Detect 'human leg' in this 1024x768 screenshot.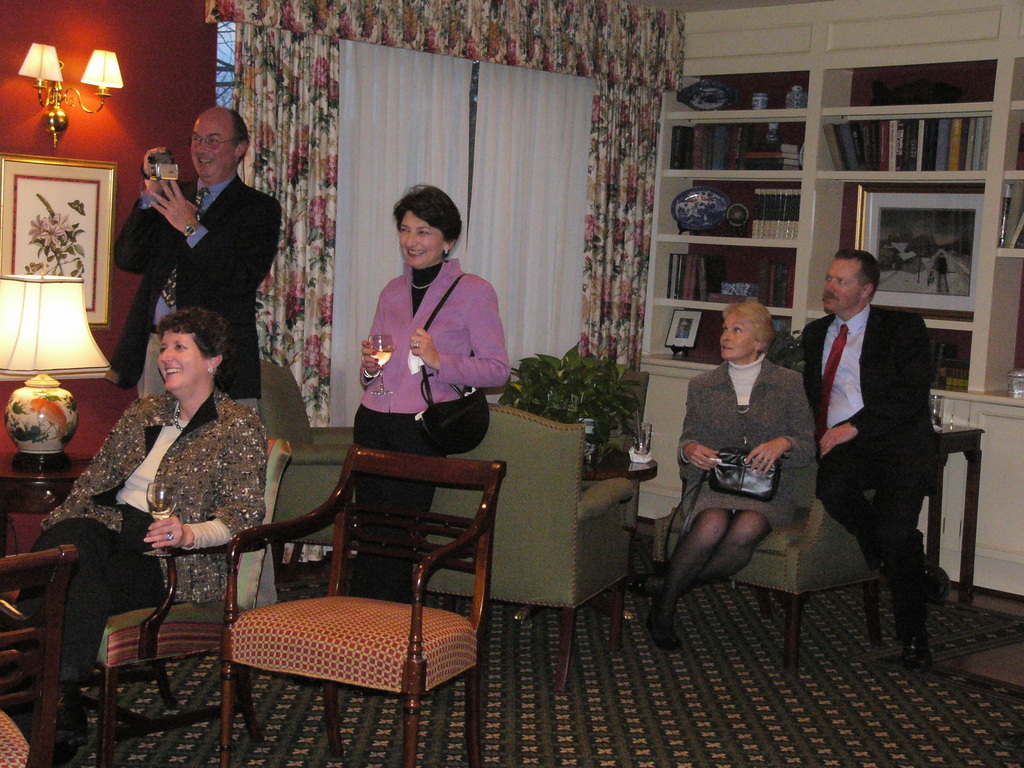
Detection: bbox=(645, 500, 728, 647).
